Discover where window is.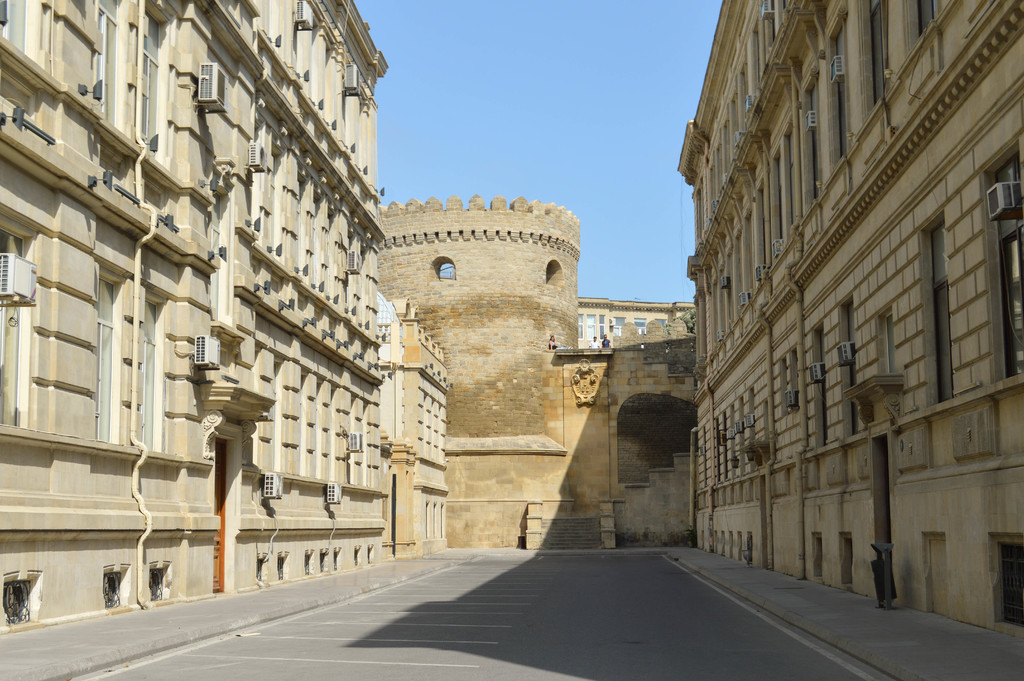
Discovered at x1=0, y1=0, x2=42, y2=62.
